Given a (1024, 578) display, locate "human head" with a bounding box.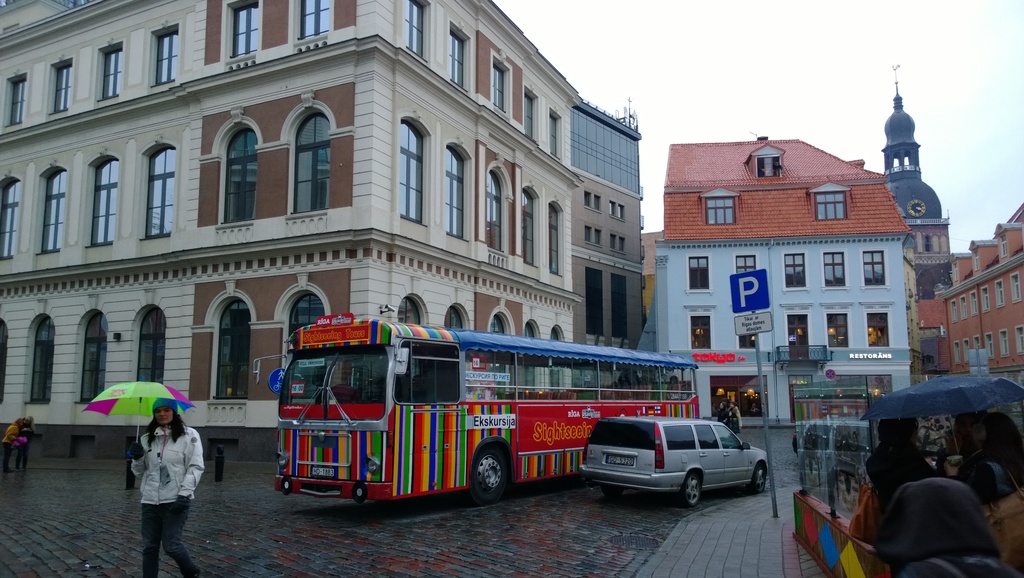
Located: BBox(22, 415, 34, 433).
